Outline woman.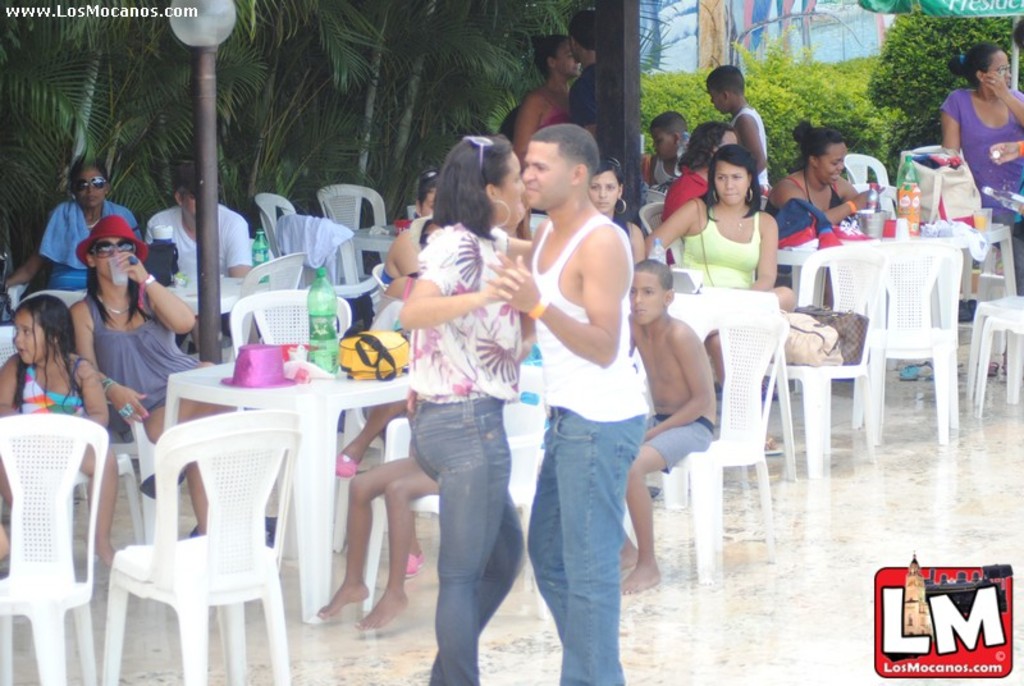
Outline: 3:155:150:297.
